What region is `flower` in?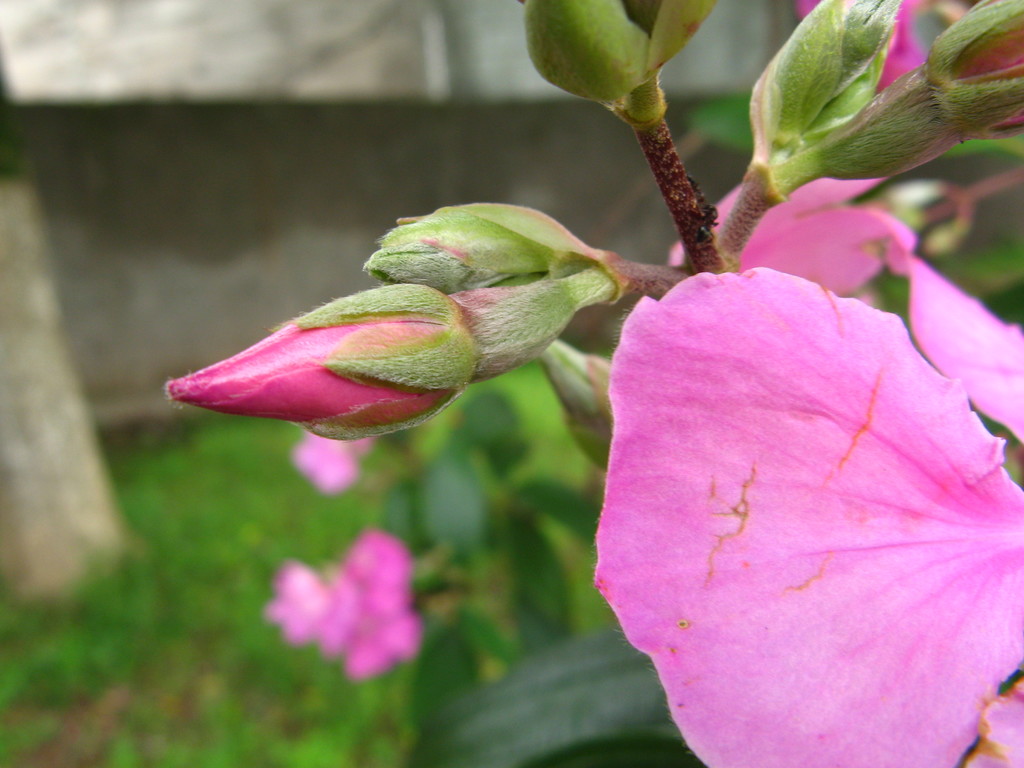
BBox(165, 283, 486, 451).
